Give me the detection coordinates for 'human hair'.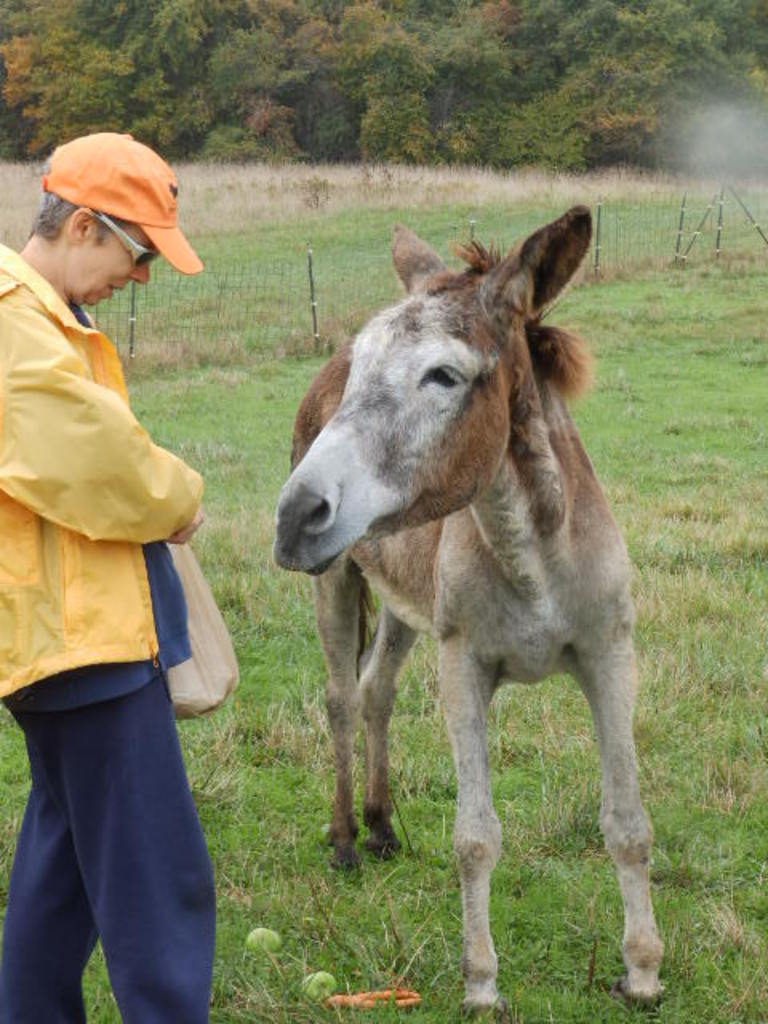
<region>24, 192, 138, 250</region>.
